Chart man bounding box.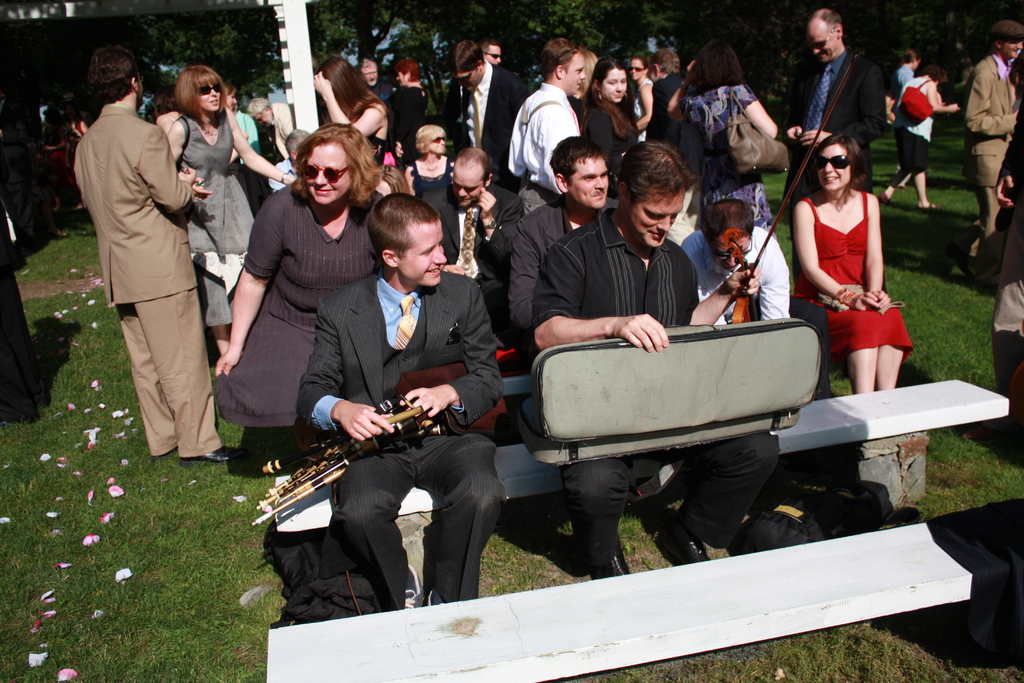
Charted: bbox=[419, 147, 516, 334].
